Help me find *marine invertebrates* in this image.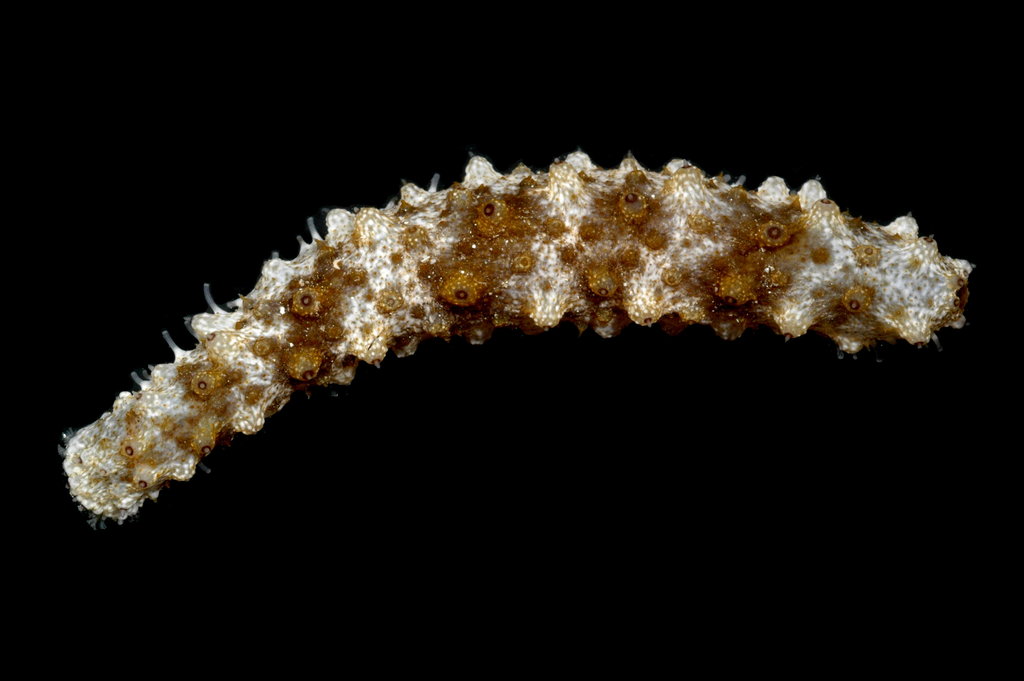
Found it: (59, 154, 945, 501).
